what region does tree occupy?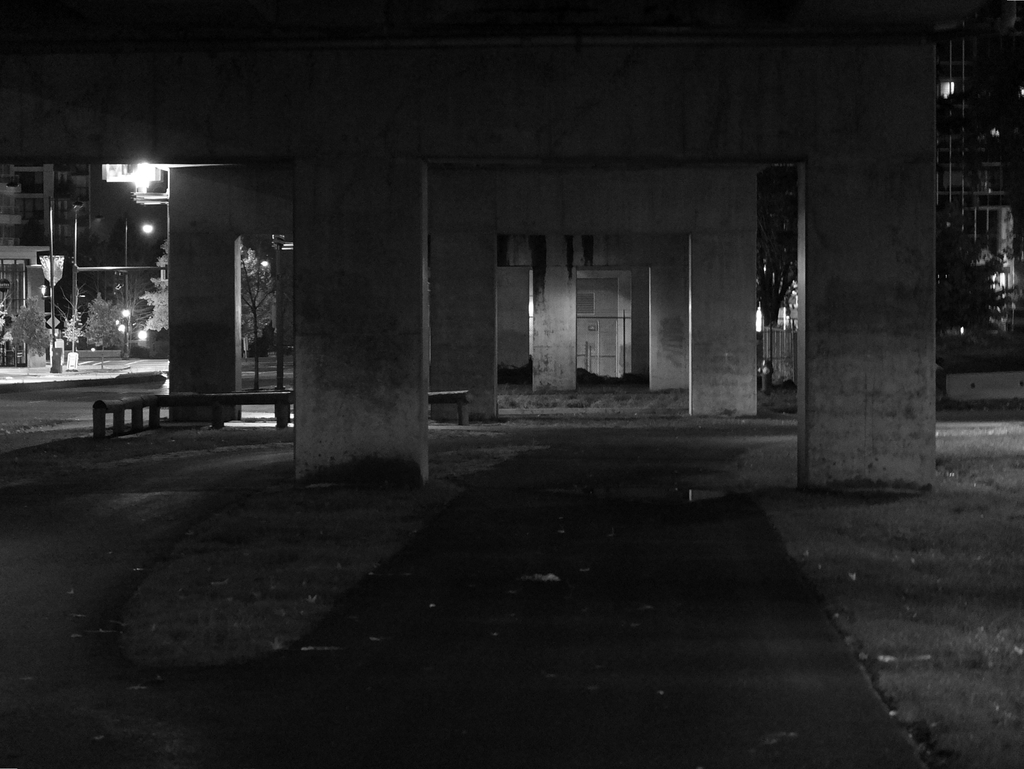
742/150/812/364.
